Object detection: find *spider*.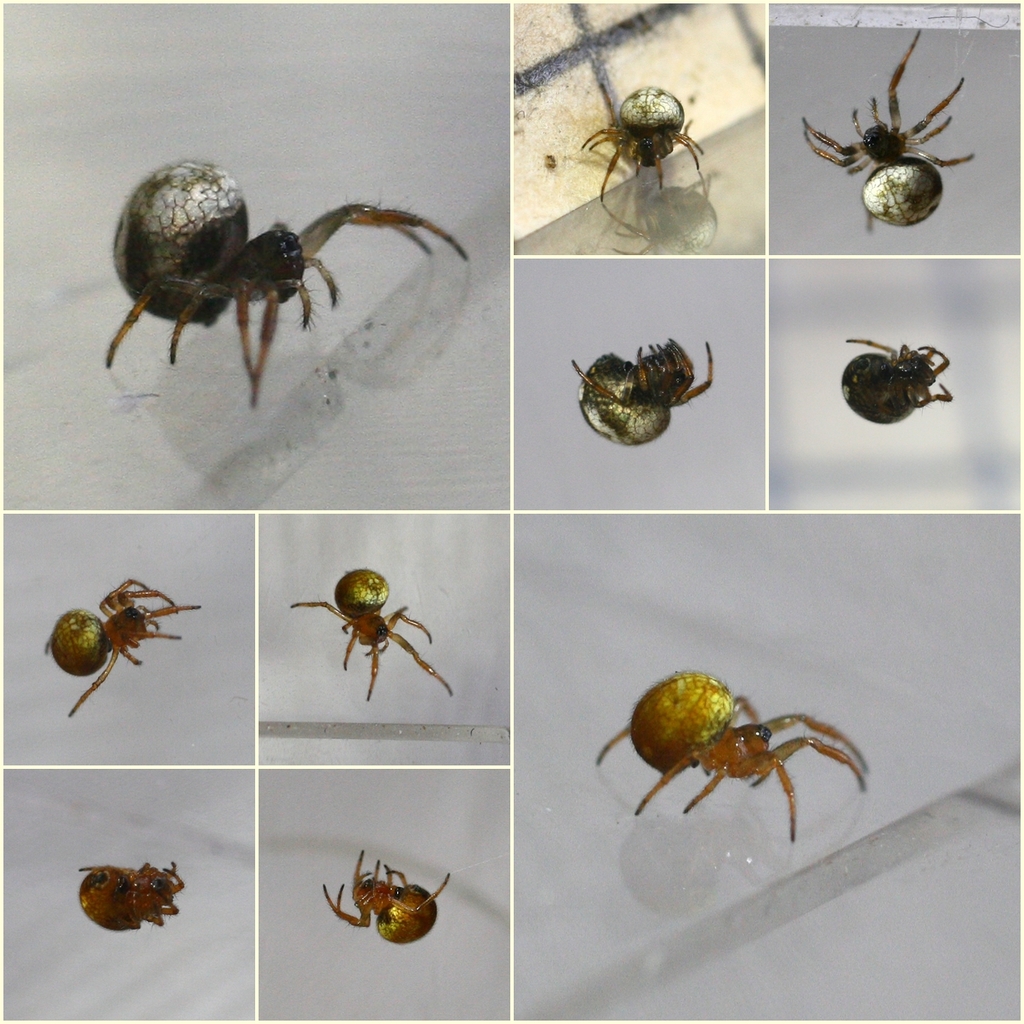
x1=590 y1=674 x2=869 y2=843.
